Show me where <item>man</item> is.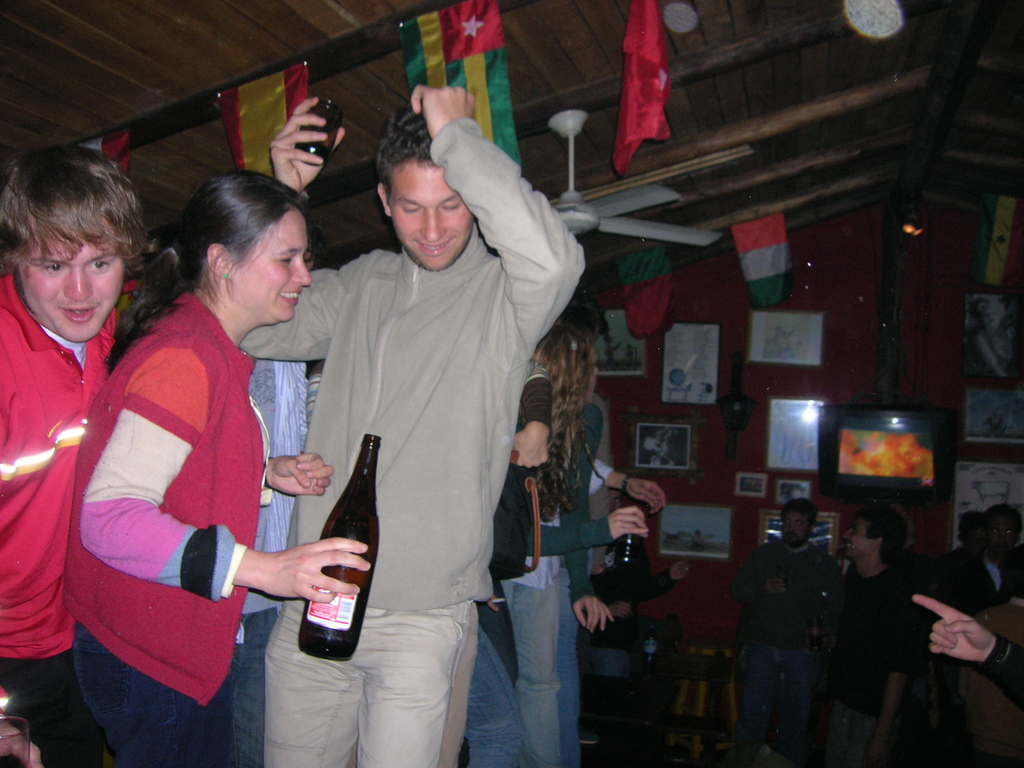
<item>man</item> is at [left=0, top=141, right=156, bottom=767].
